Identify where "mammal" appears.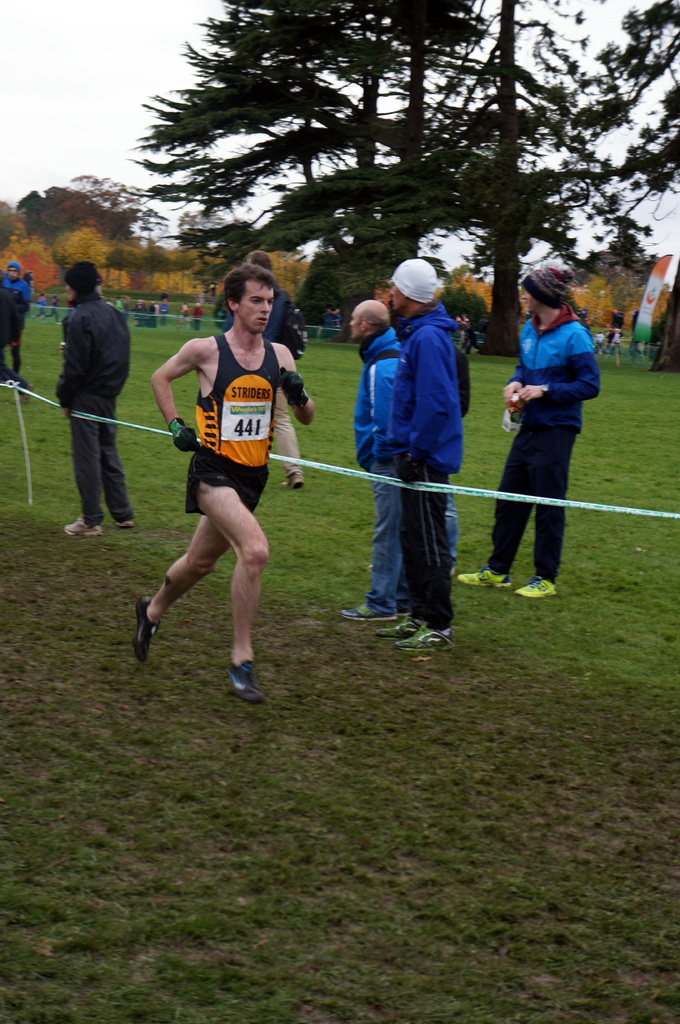
Appears at box=[377, 256, 464, 648].
